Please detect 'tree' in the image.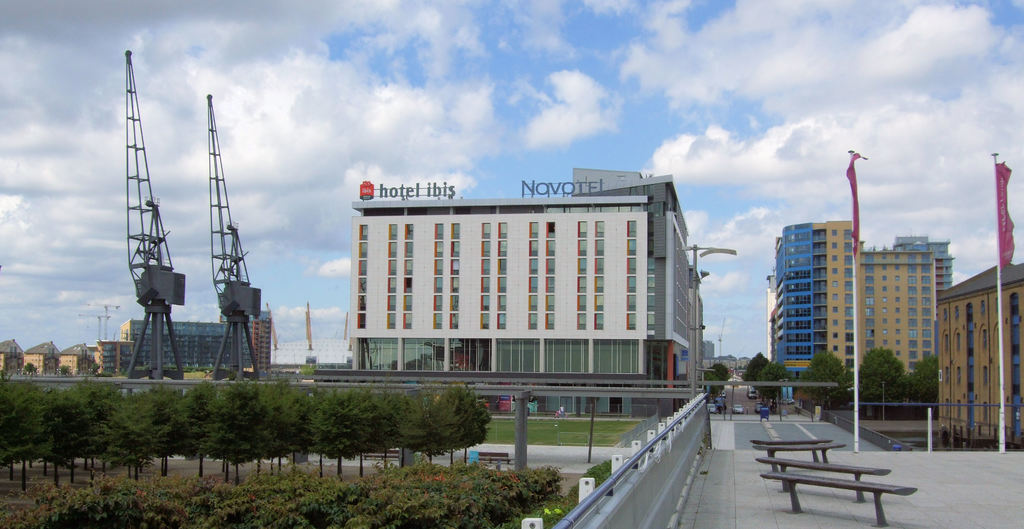
crop(902, 348, 945, 417).
